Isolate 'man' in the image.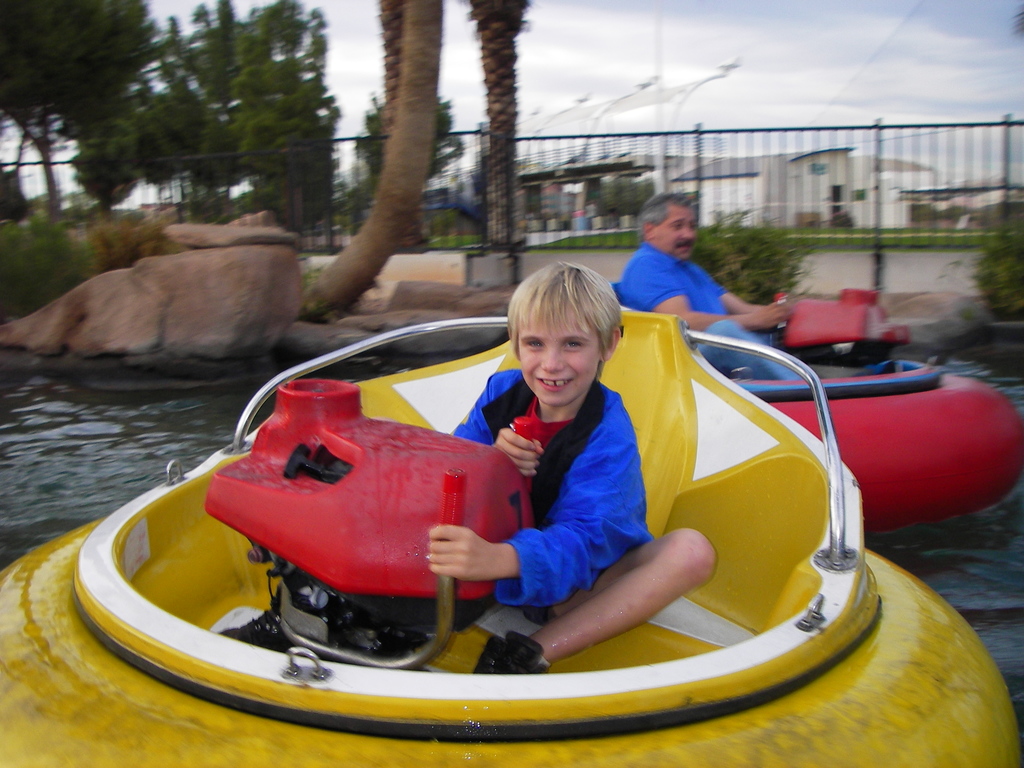
Isolated region: {"left": 368, "top": 263, "right": 764, "bottom": 666}.
